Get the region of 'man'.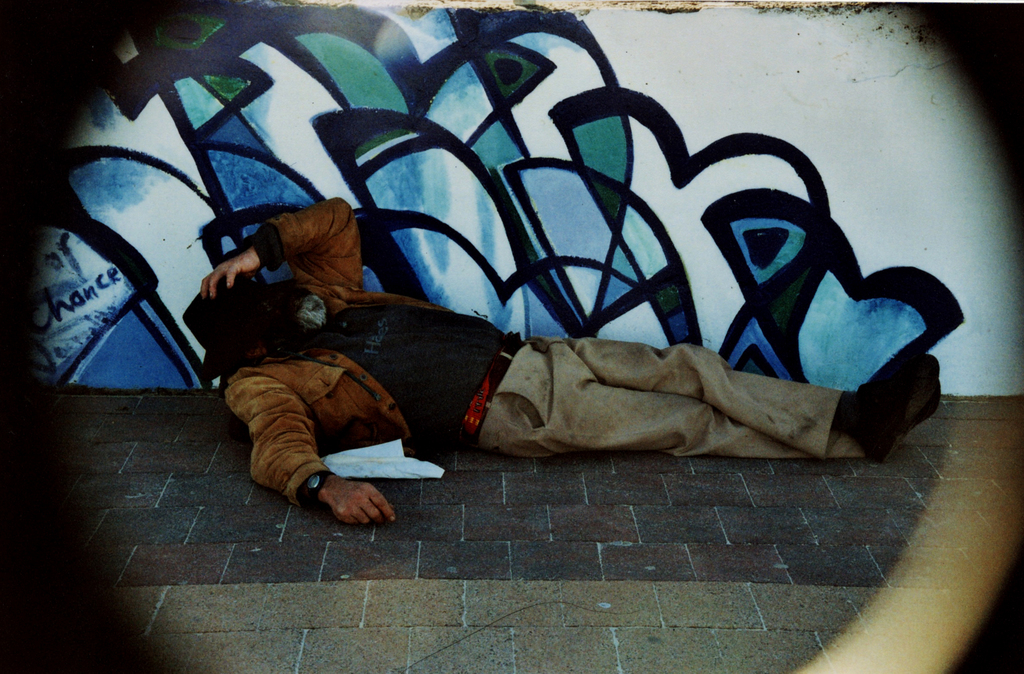
left=162, top=131, right=955, bottom=532.
